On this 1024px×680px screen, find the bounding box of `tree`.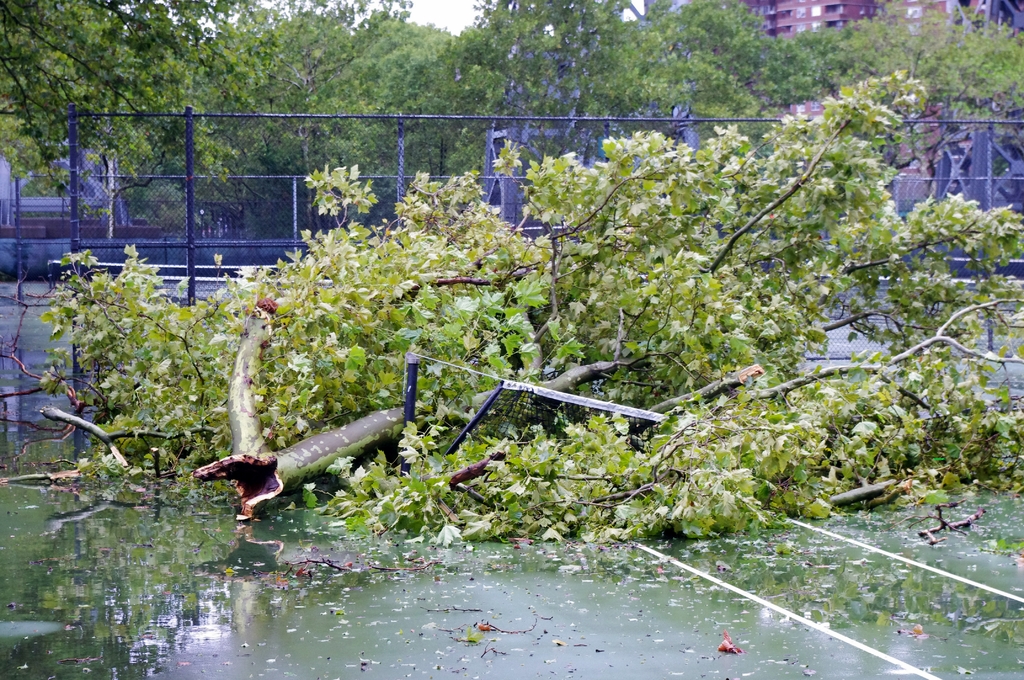
Bounding box: (618,4,760,172).
